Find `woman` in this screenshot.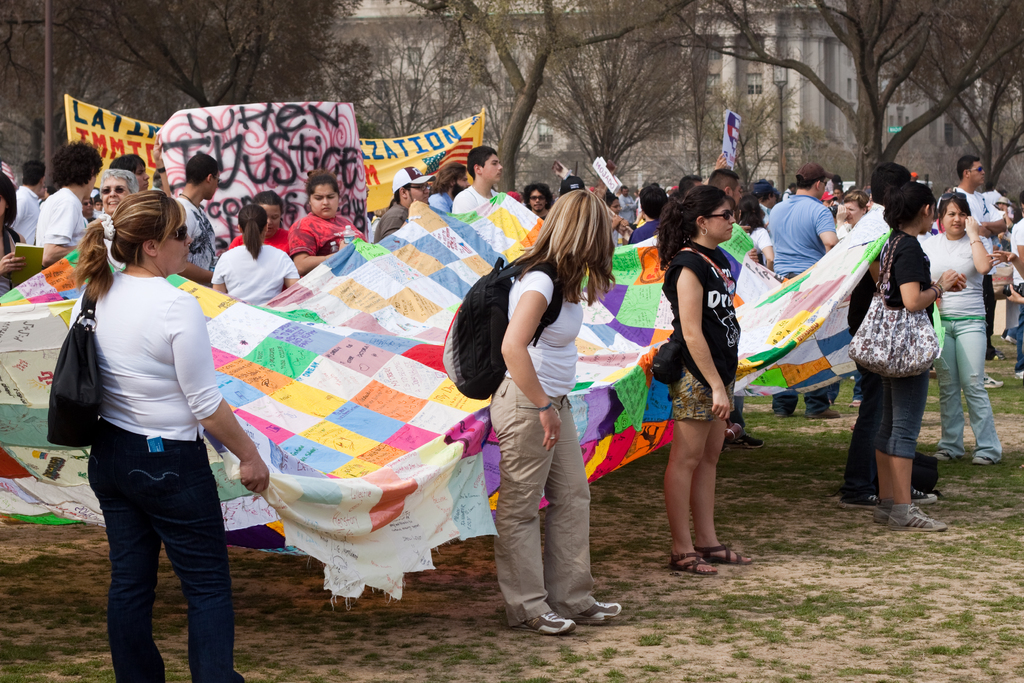
The bounding box for `woman` is (x1=653, y1=188, x2=765, y2=581).
